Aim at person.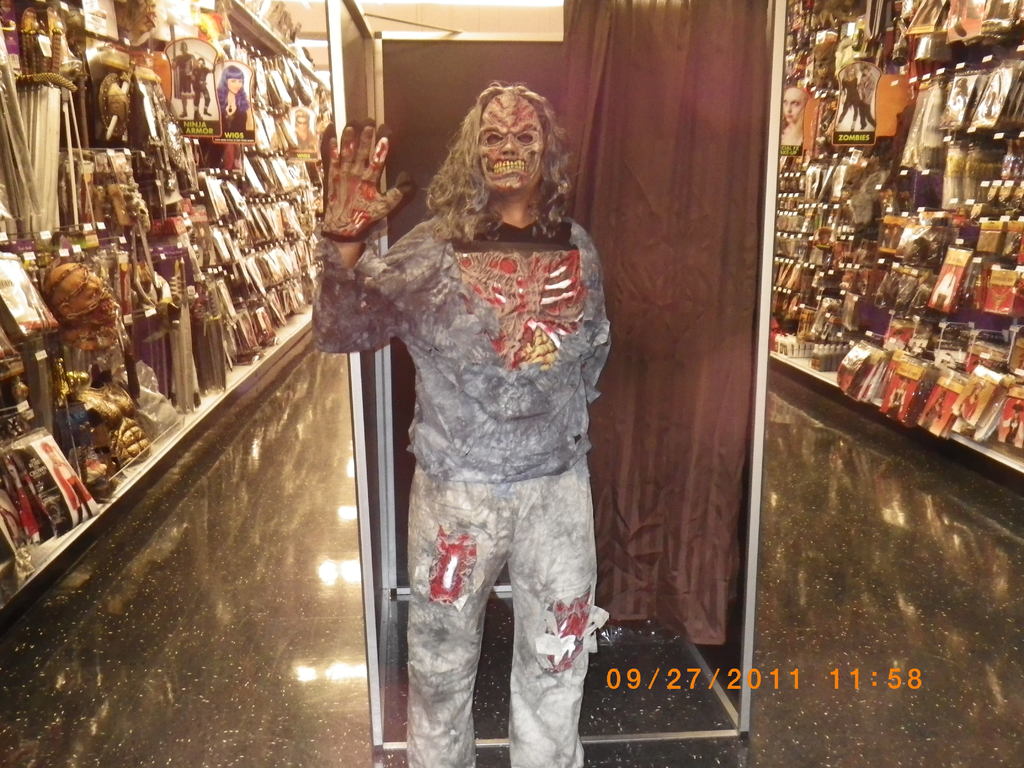
Aimed at region(336, 54, 612, 767).
